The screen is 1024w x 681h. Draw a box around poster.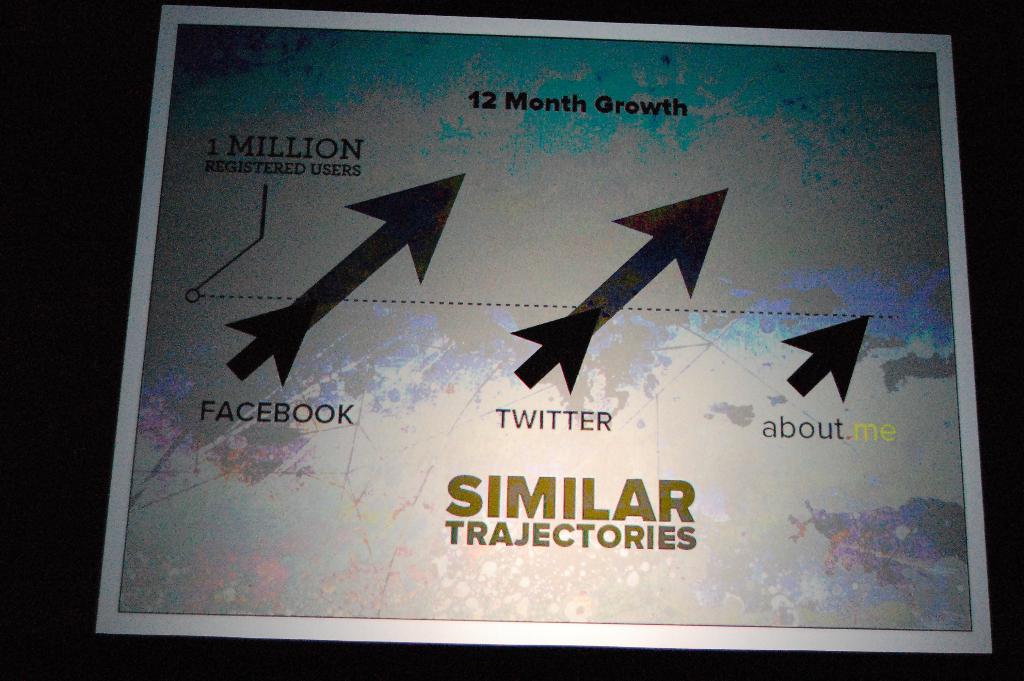
x1=97 y1=4 x2=995 y2=660.
